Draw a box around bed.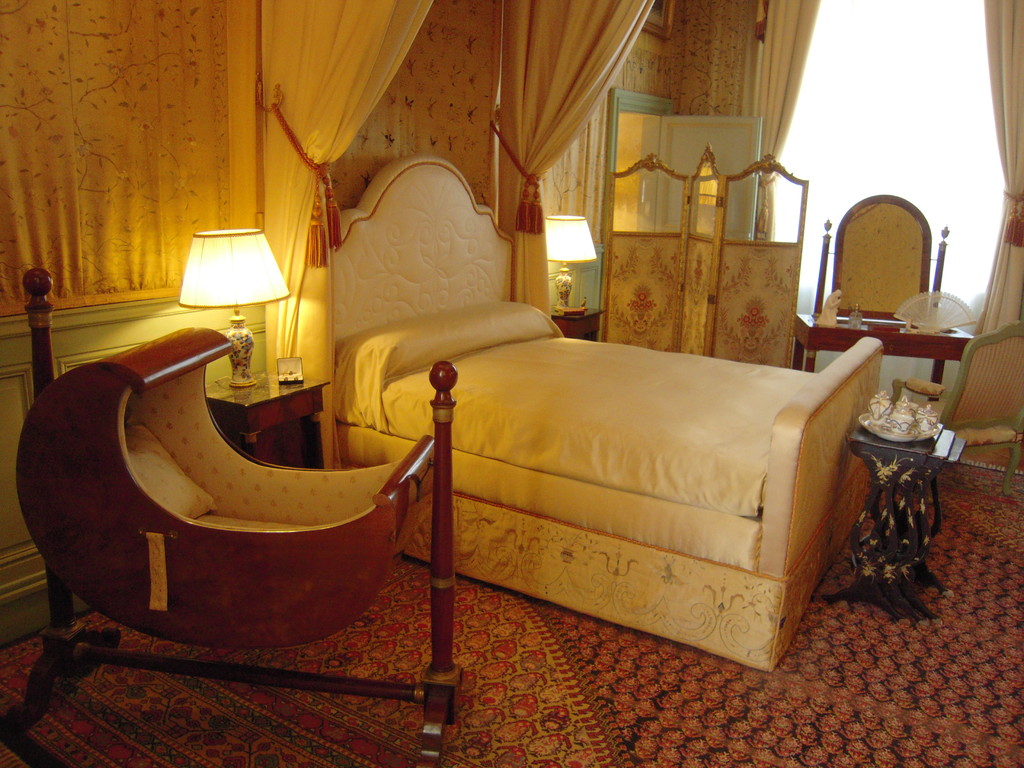
select_region(316, 169, 891, 688).
